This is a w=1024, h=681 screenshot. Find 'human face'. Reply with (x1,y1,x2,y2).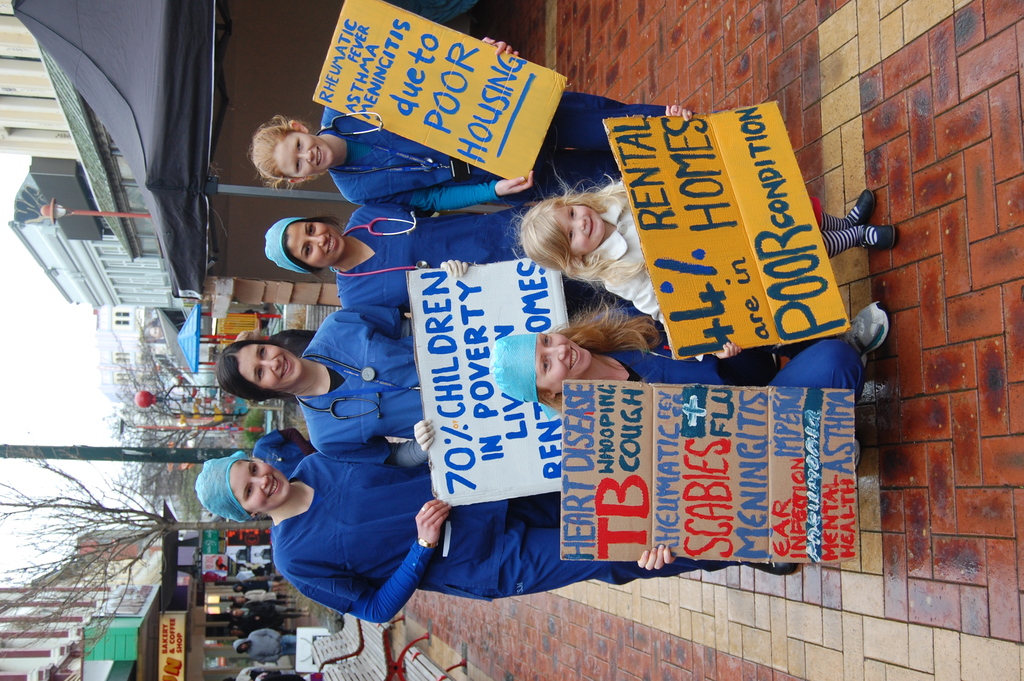
(556,206,607,254).
